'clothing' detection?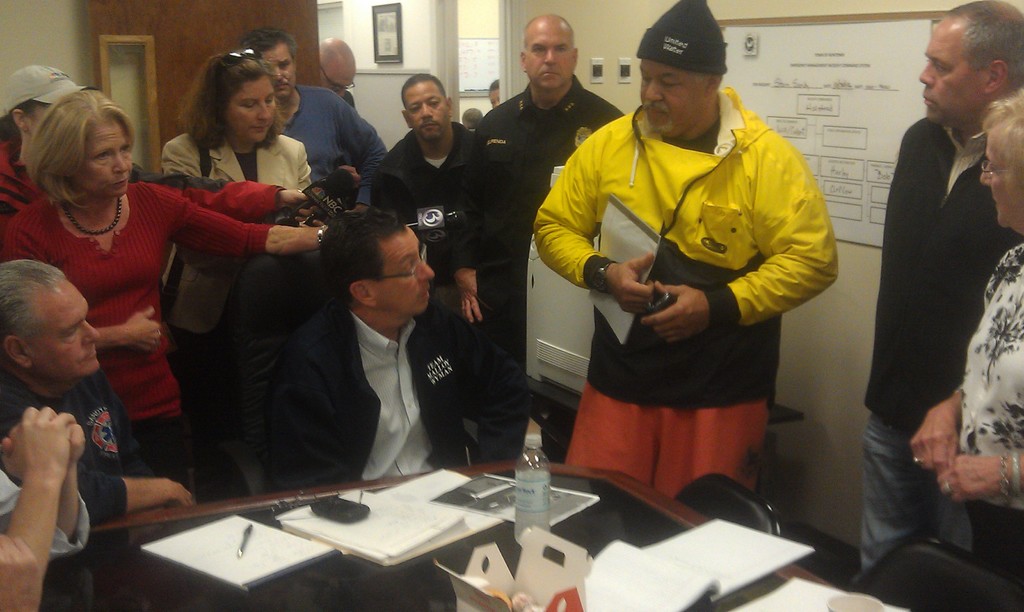
[269,85,387,441]
